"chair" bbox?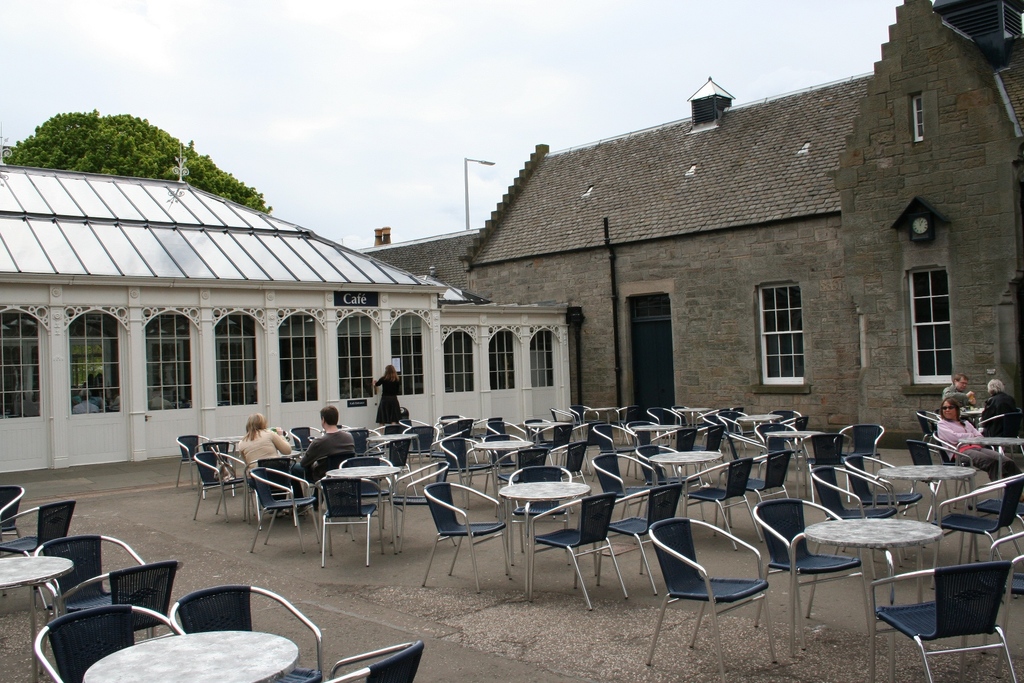
<bbox>191, 448, 248, 517</bbox>
